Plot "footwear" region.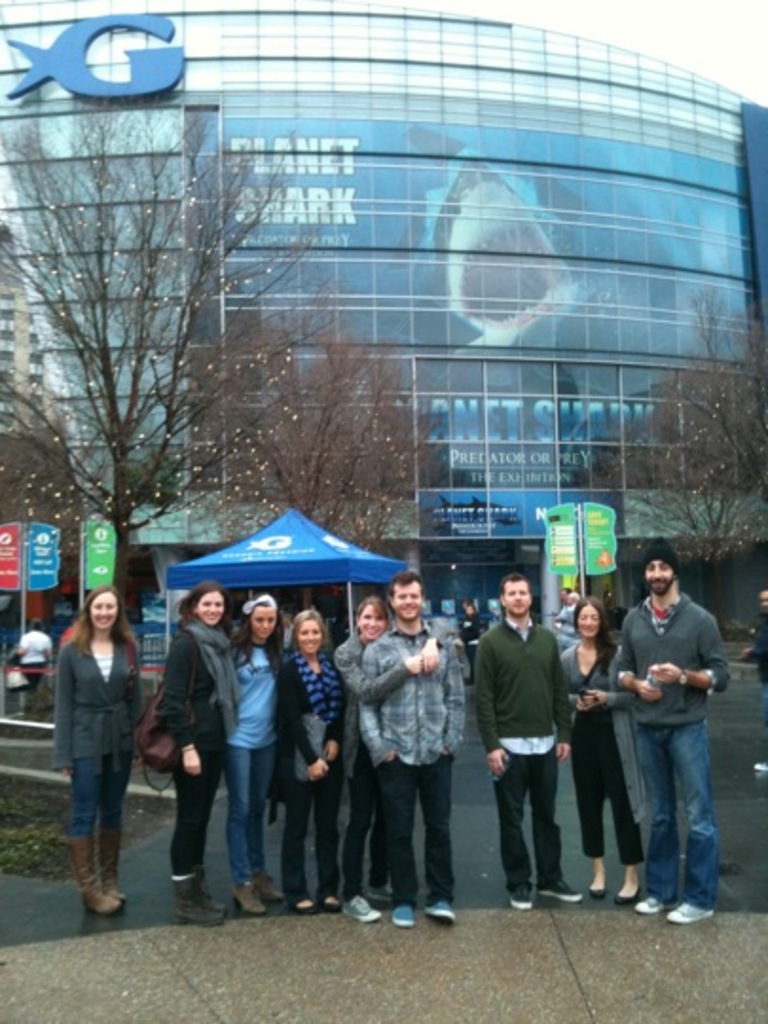
Plotted at {"left": 618, "top": 878, "right": 649, "bottom": 906}.
